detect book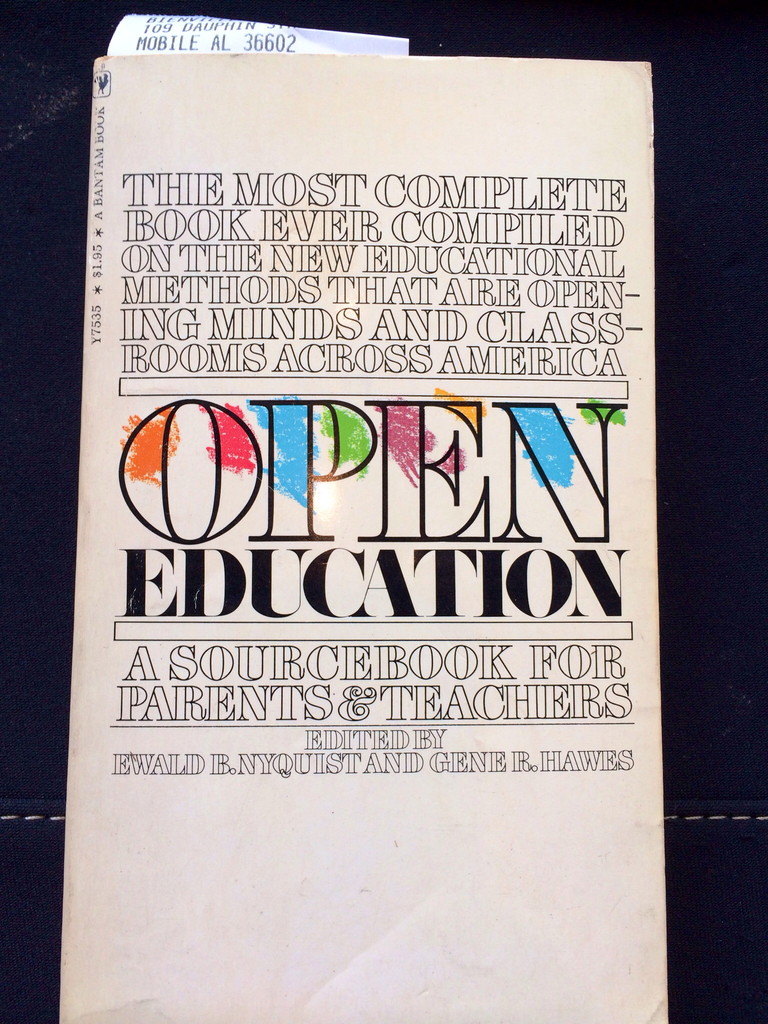
BBox(30, 36, 689, 975)
